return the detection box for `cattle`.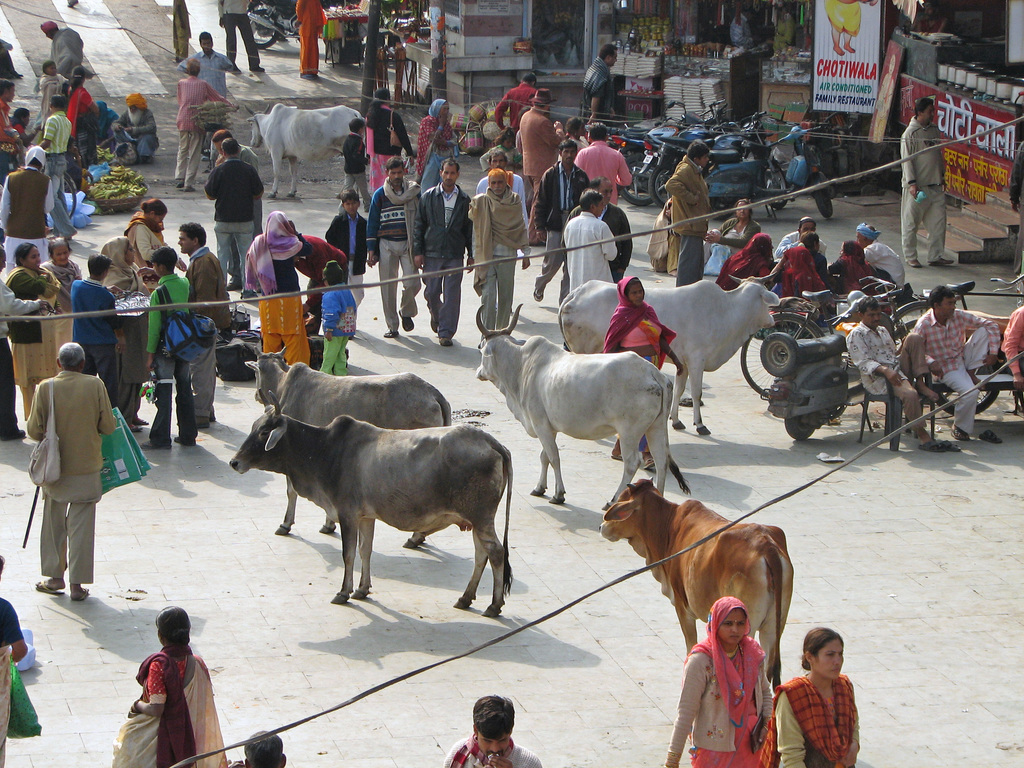
Rect(472, 304, 692, 511).
